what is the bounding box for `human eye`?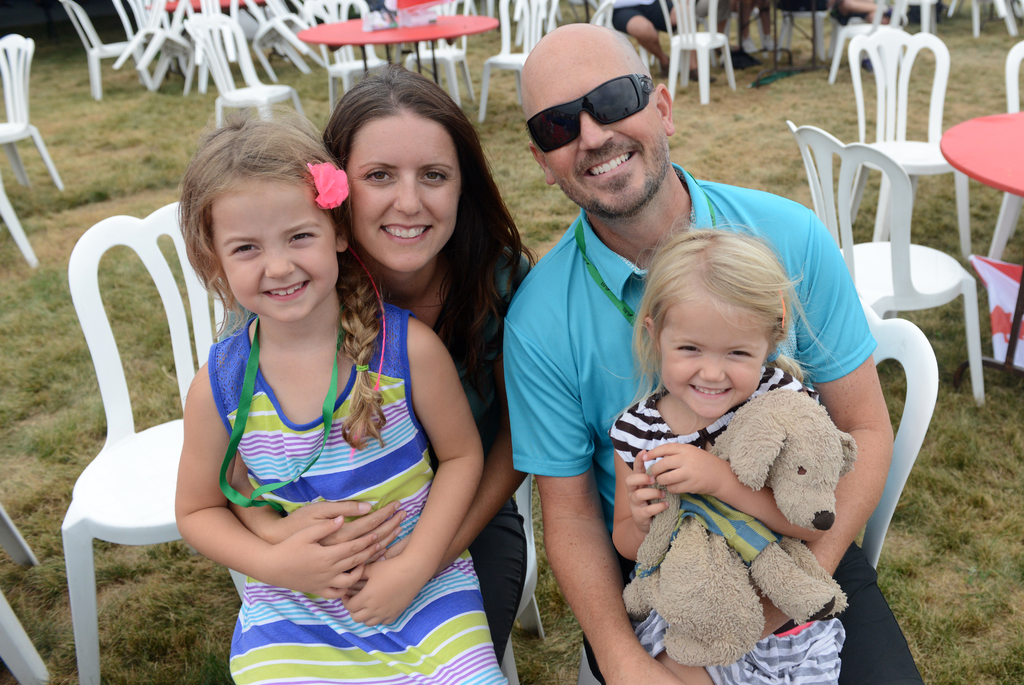
{"x1": 362, "y1": 163, "x2": 397, "y2": 185}.
